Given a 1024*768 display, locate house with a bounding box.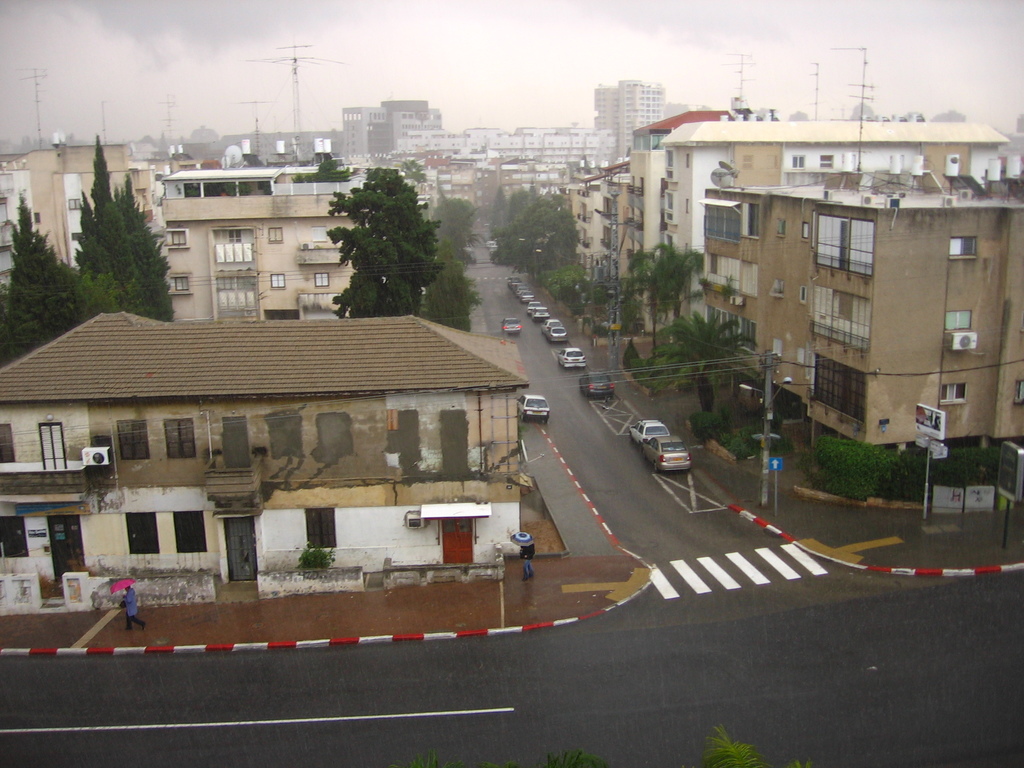
Located: BBox(163, 159, 381, 326).
